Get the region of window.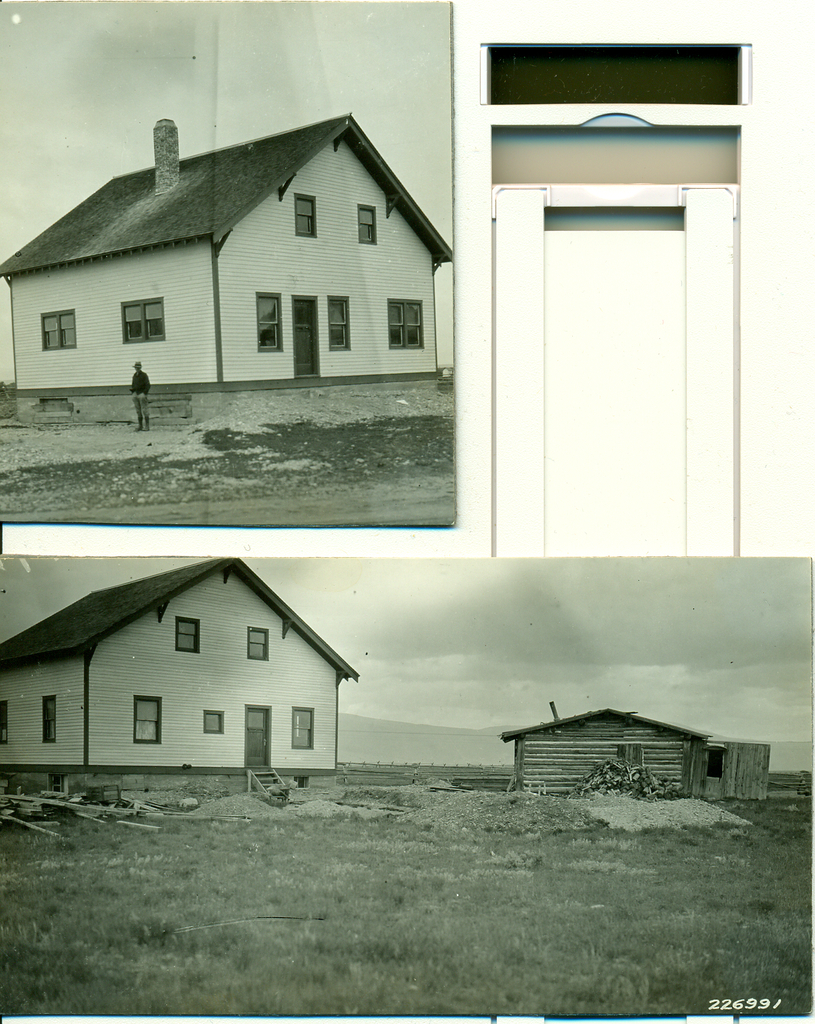
x1=0, y1=704, x2=8, y2=748.
